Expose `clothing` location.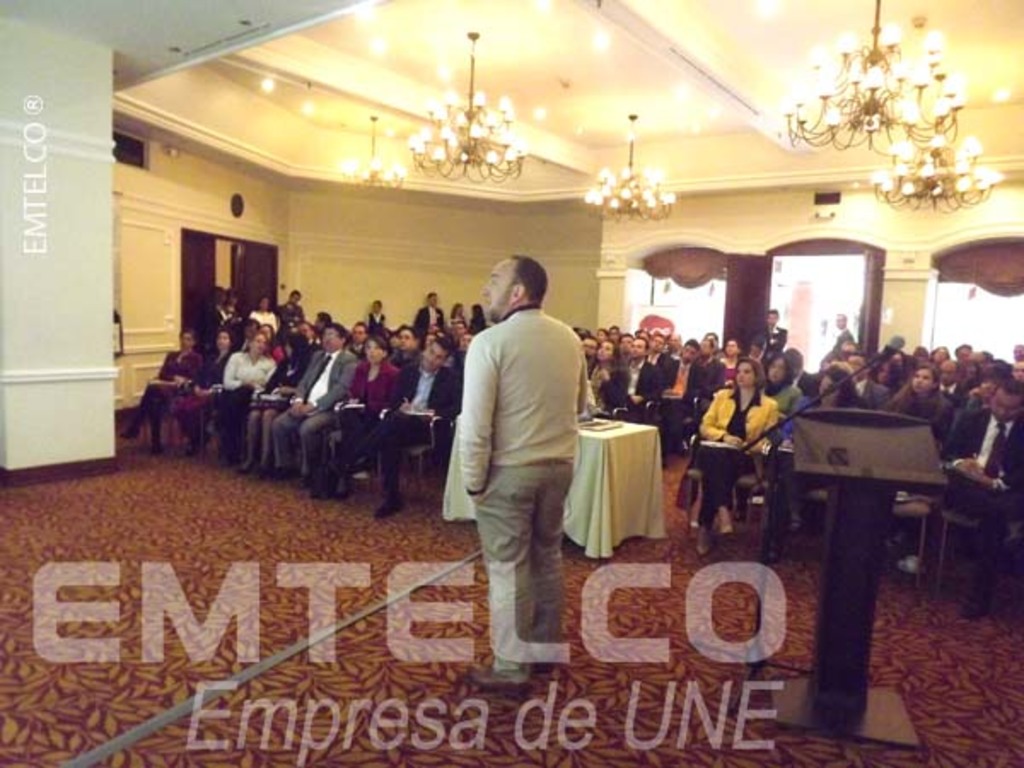
Exposed at crop(360, 314, 389, 340).
